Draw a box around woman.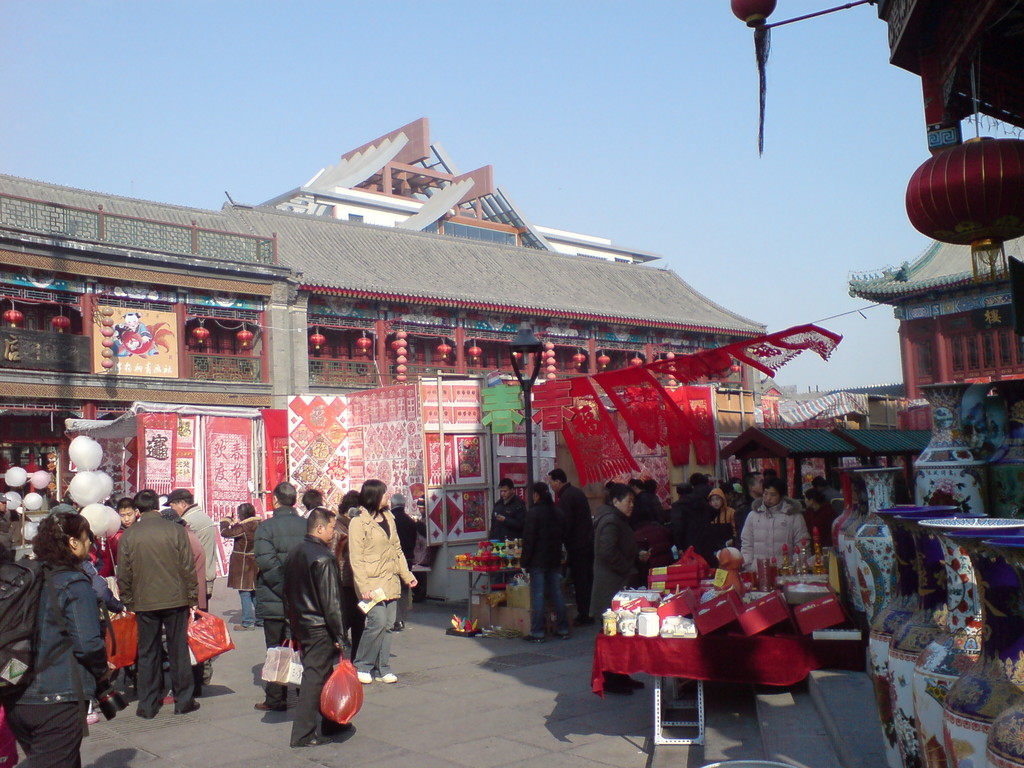
(587,481,652,696).
